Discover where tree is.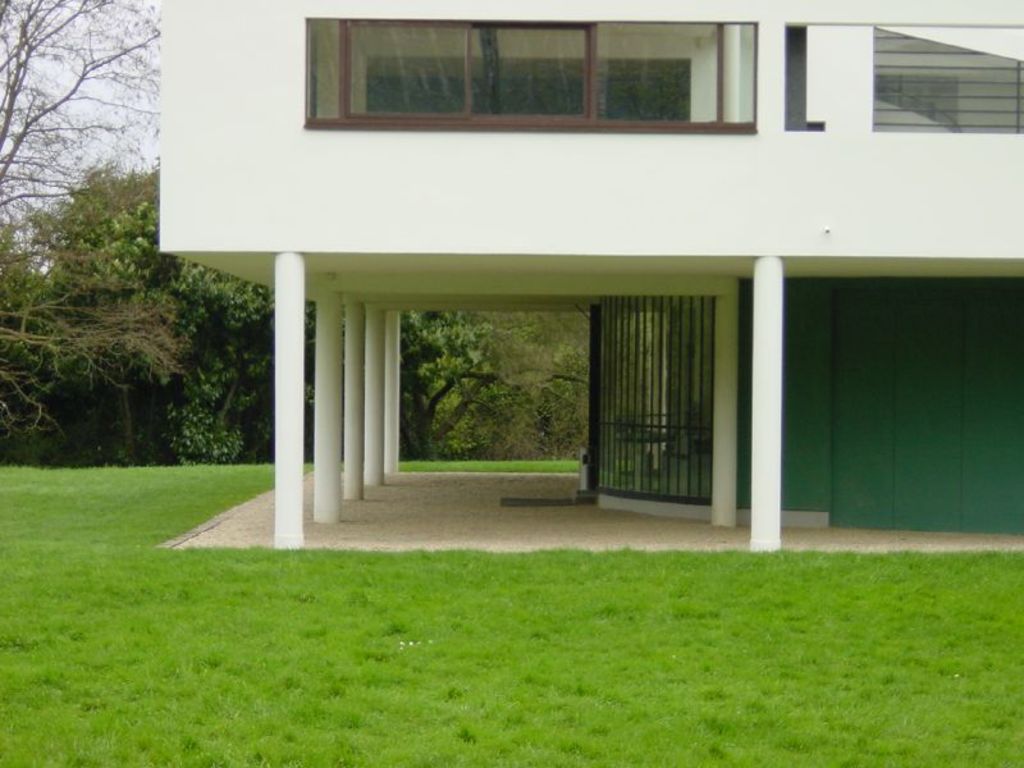
Discovered at <region>302, 302, 314, 462</region>.
